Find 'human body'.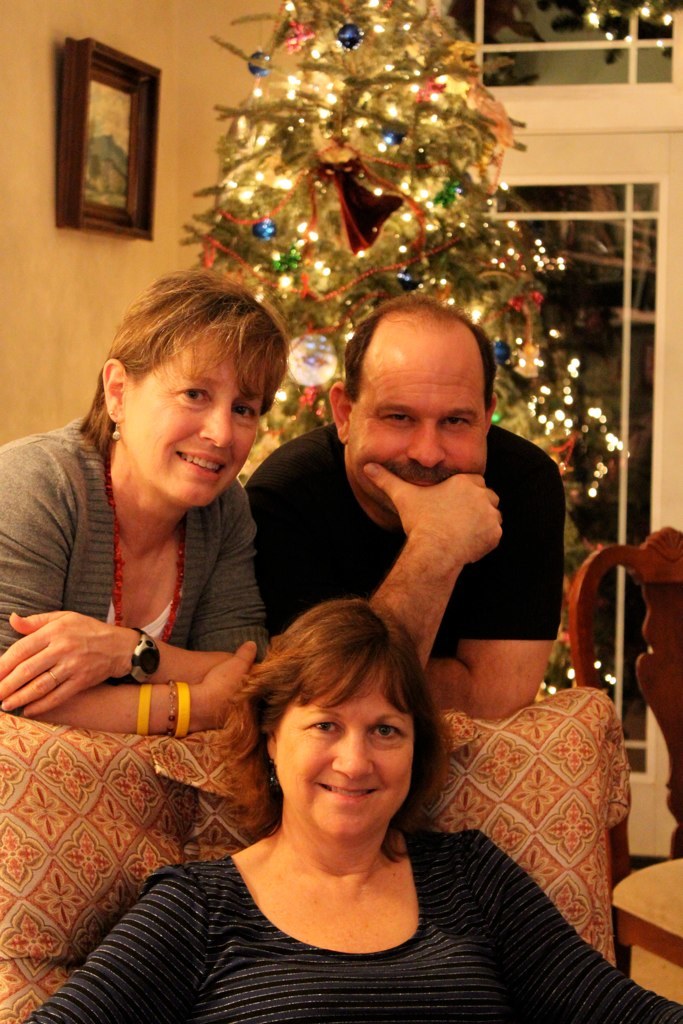
x1=0, y1=405, x2=259, y2=752.
